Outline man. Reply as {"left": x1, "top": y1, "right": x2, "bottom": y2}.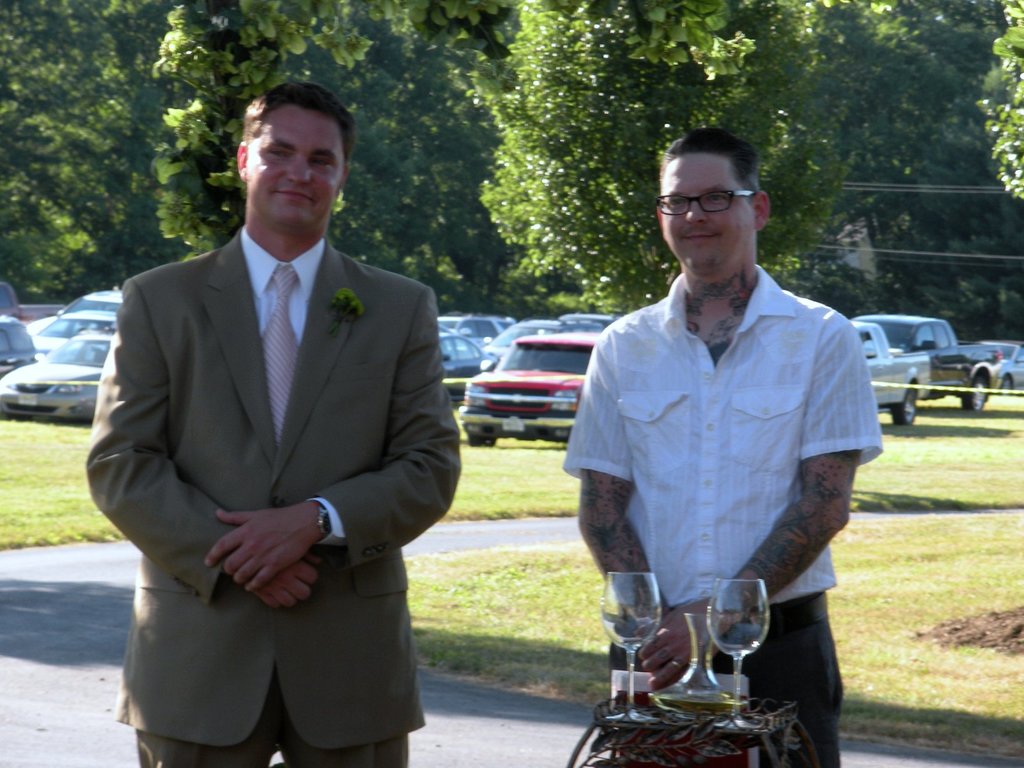
{"left": 84, "top": 81, "right": 461, "bottom": 767}.
